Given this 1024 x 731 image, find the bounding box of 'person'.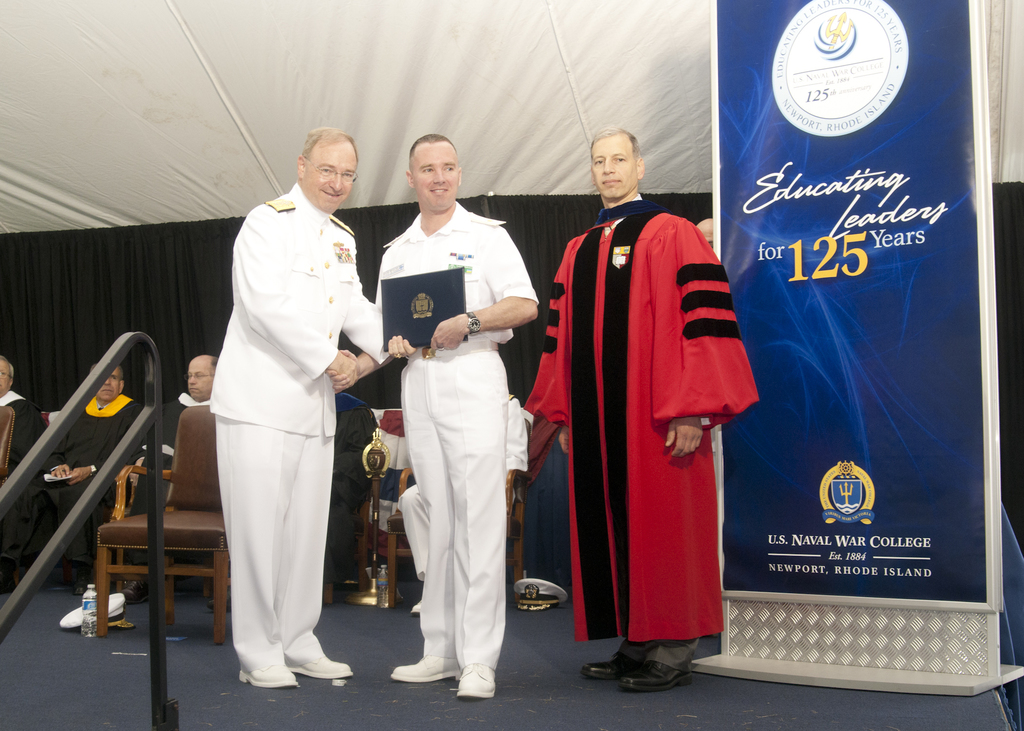
bbox(392, 380, 535, 622).
